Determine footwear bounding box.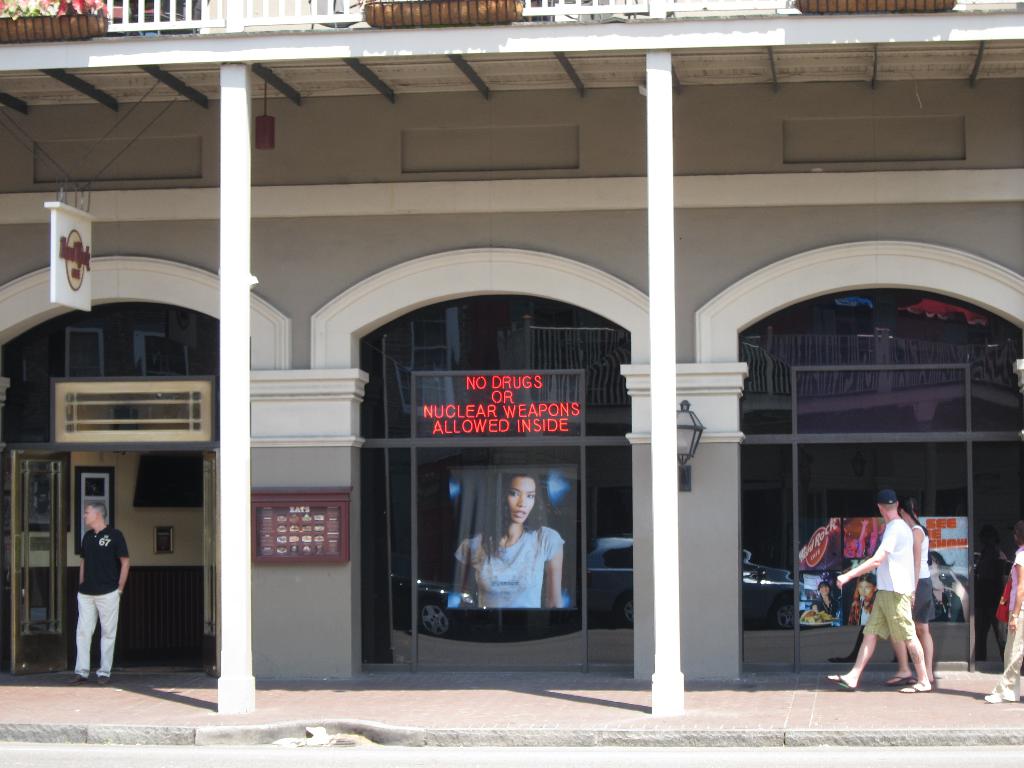
Determined: [left=986, top=691, right=1003, bottom=701].
